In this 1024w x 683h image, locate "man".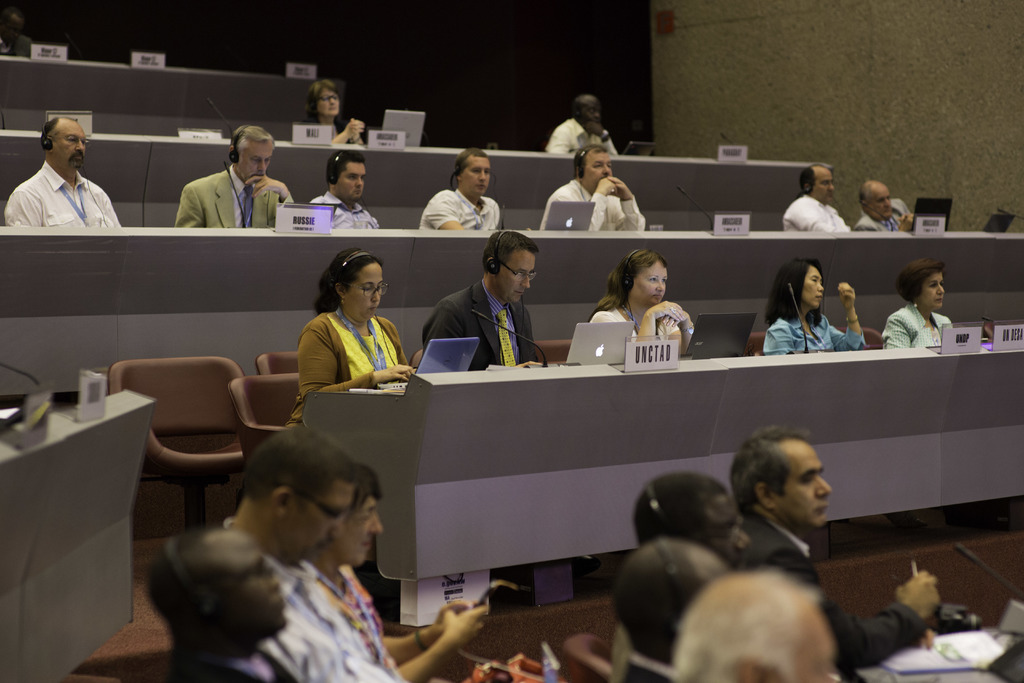
Bounding box: (left=731, top=427, right=938, bottom=668).
